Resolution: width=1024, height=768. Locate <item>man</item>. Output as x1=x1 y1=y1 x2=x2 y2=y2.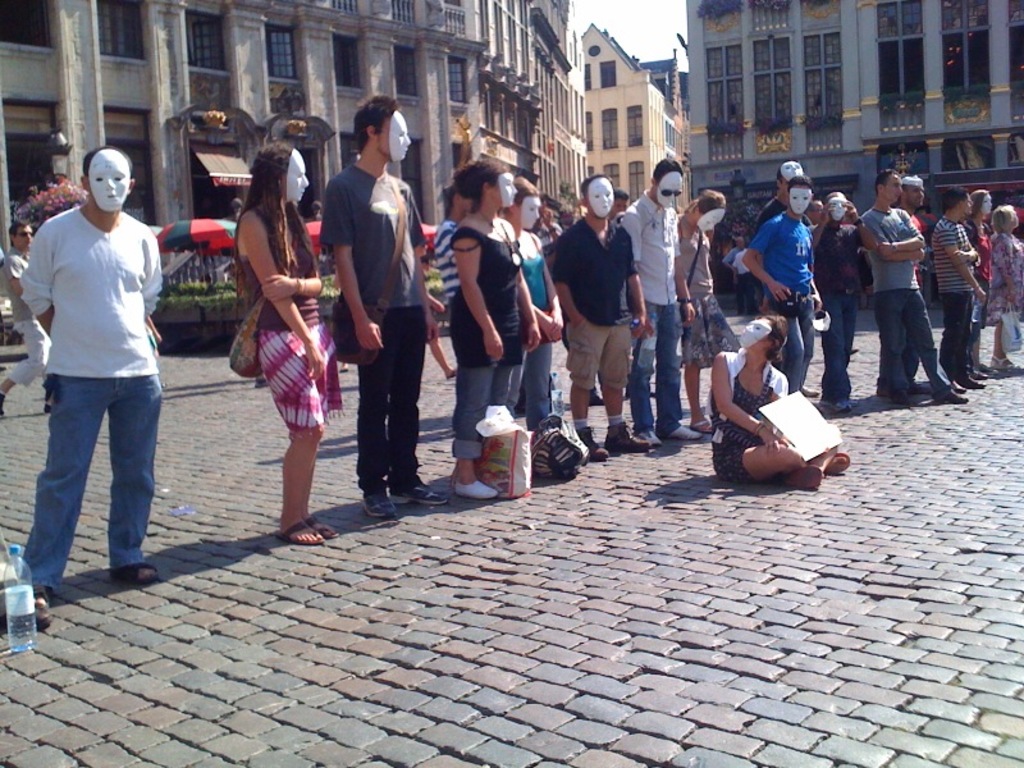
x1=617 y1=156 x2=709 y2=449.
